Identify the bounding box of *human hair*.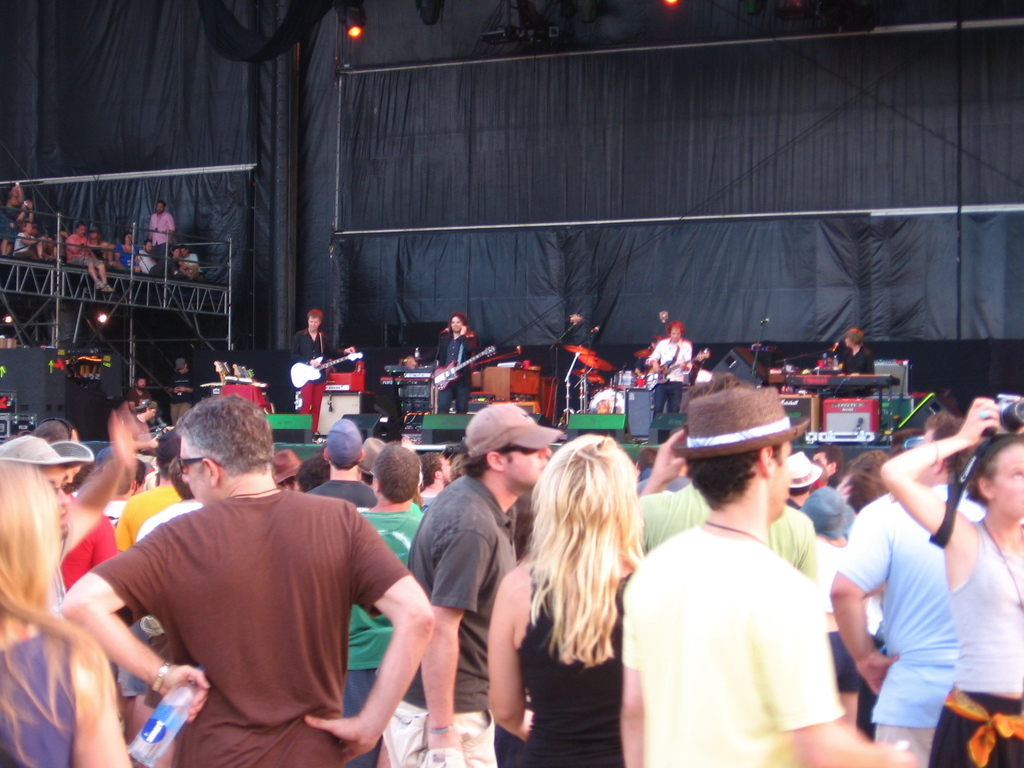
BBox(458, 447, 540, 476).
